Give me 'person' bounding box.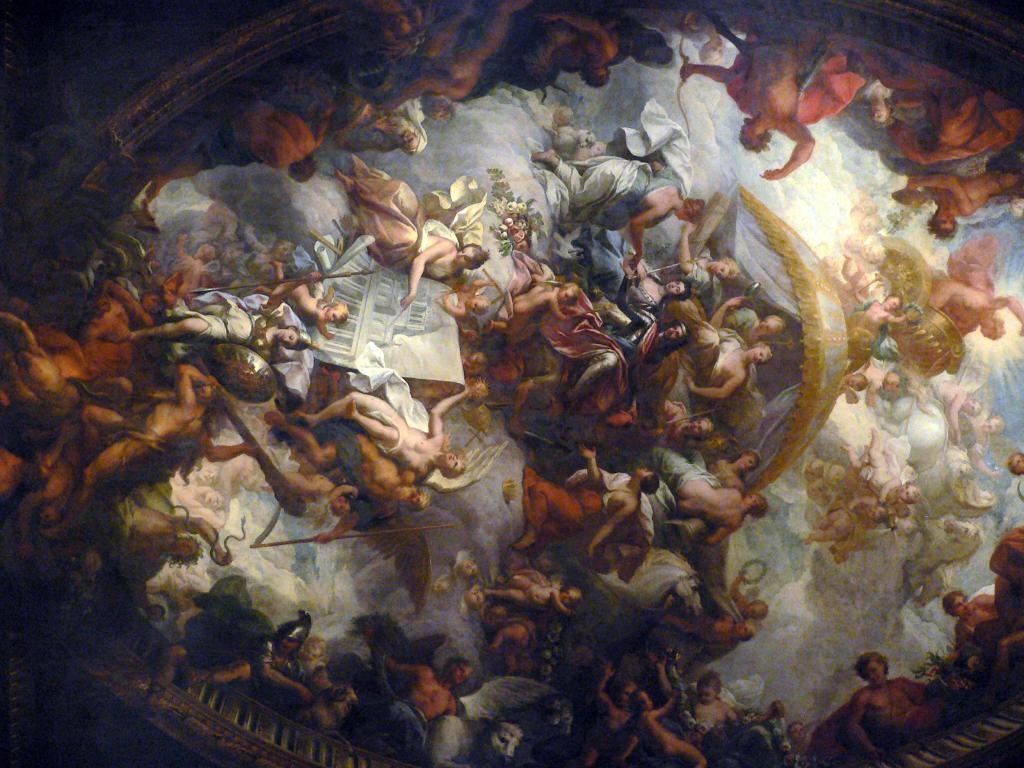
659, 406, 712, 446.
